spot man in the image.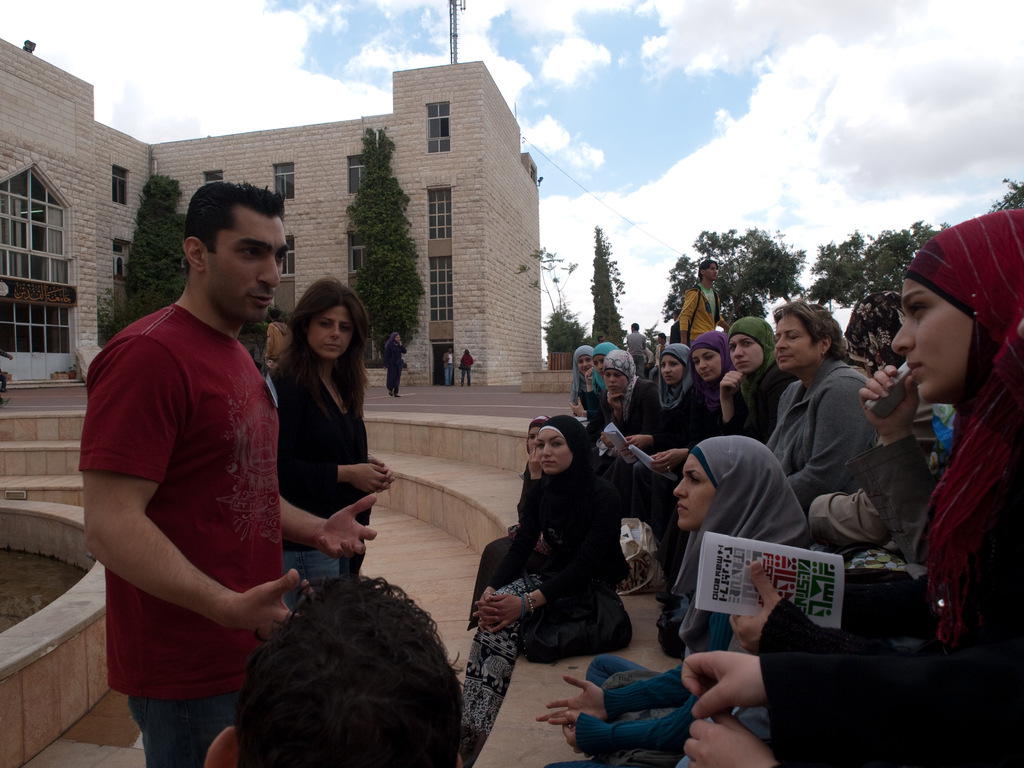
man found at <box>383,333,401,398</box>.
